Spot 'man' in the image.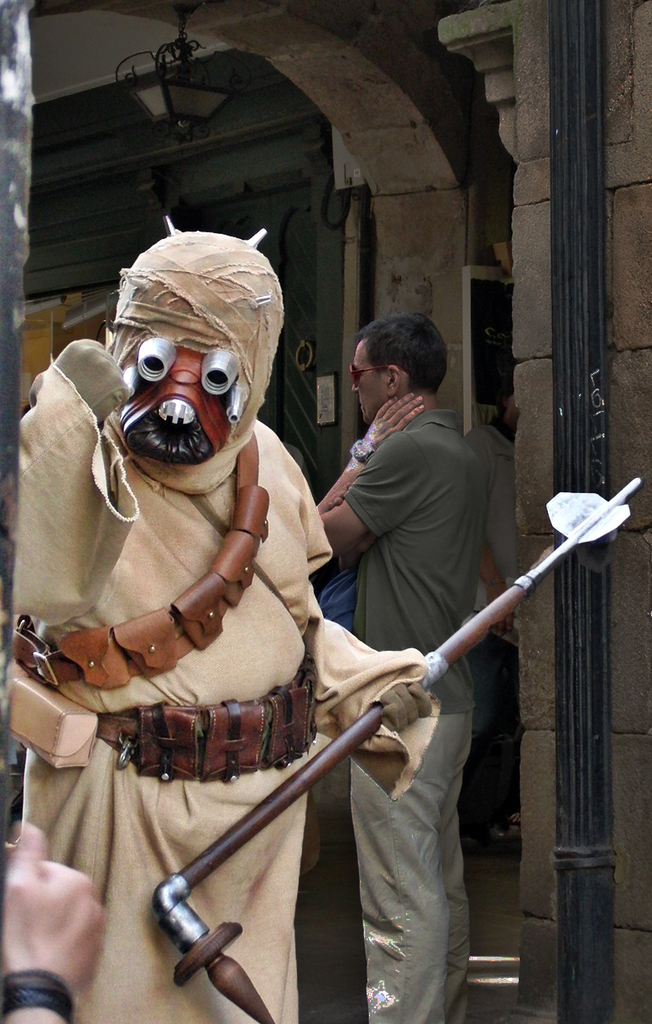
'man' found at <bbox>471, 390, 525, 850</bbox>.
